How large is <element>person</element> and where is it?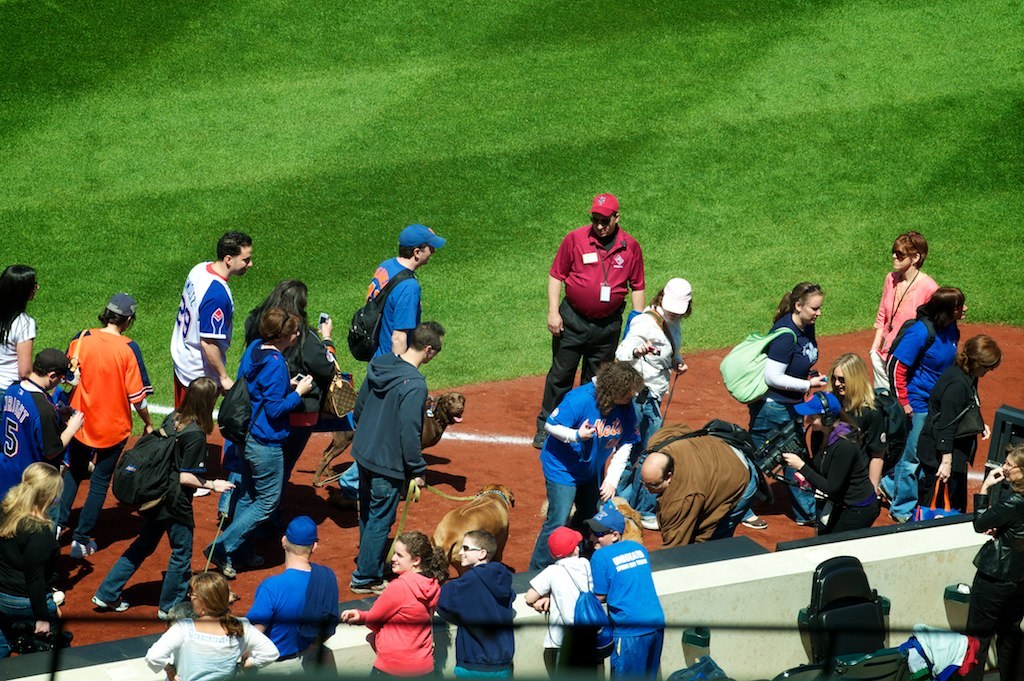
Bounding box: select_region(879, 279, 972, 521).
